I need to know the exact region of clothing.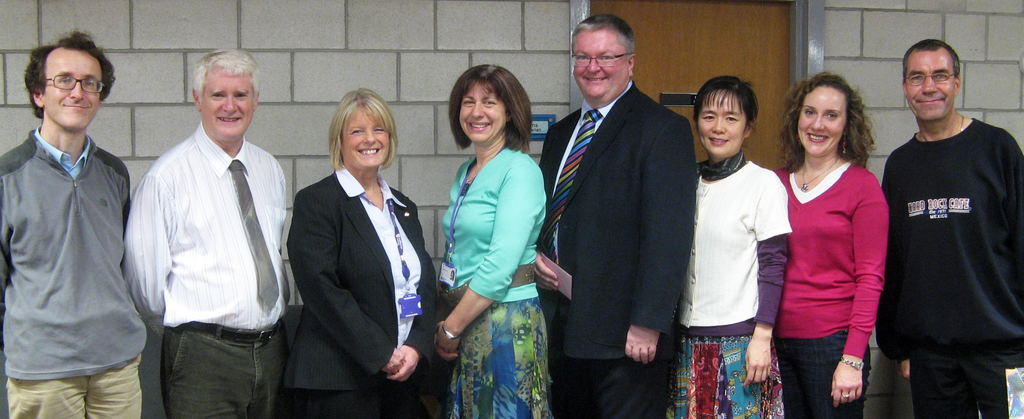
Region: region(669, 149, 797, 418).
